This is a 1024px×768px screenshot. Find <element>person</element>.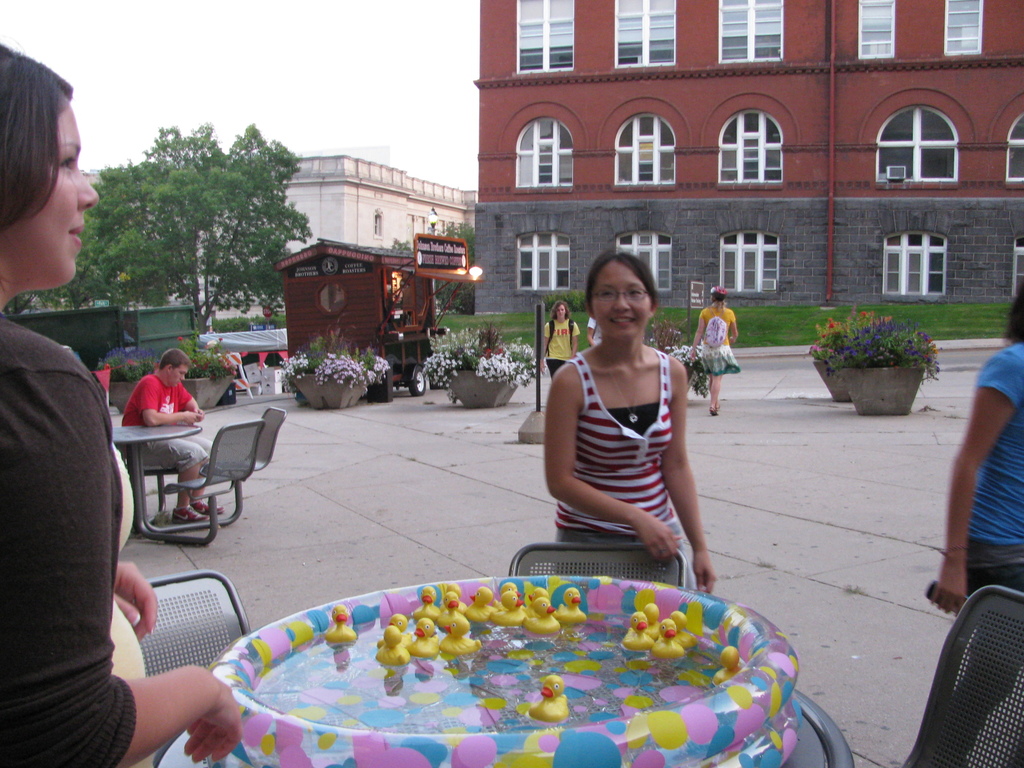
Bounding box: [541, 301, 580, 385].
